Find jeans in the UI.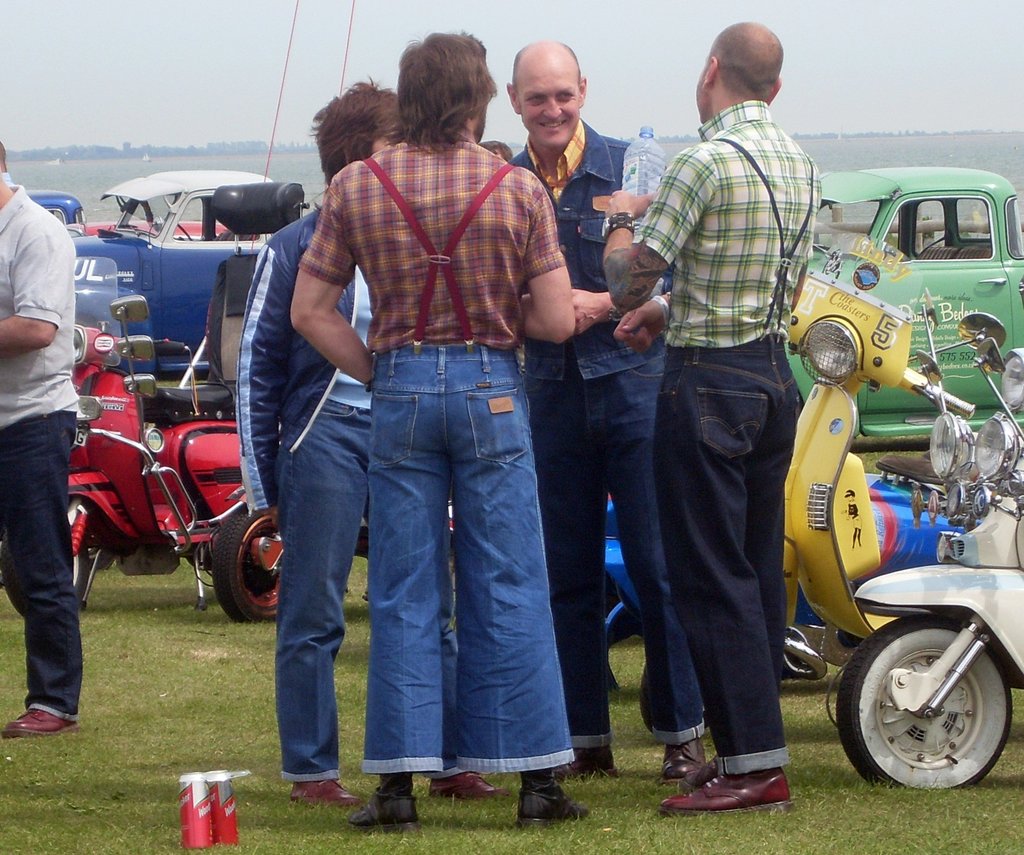
UI element at box=[5, 410, 87, 721].
